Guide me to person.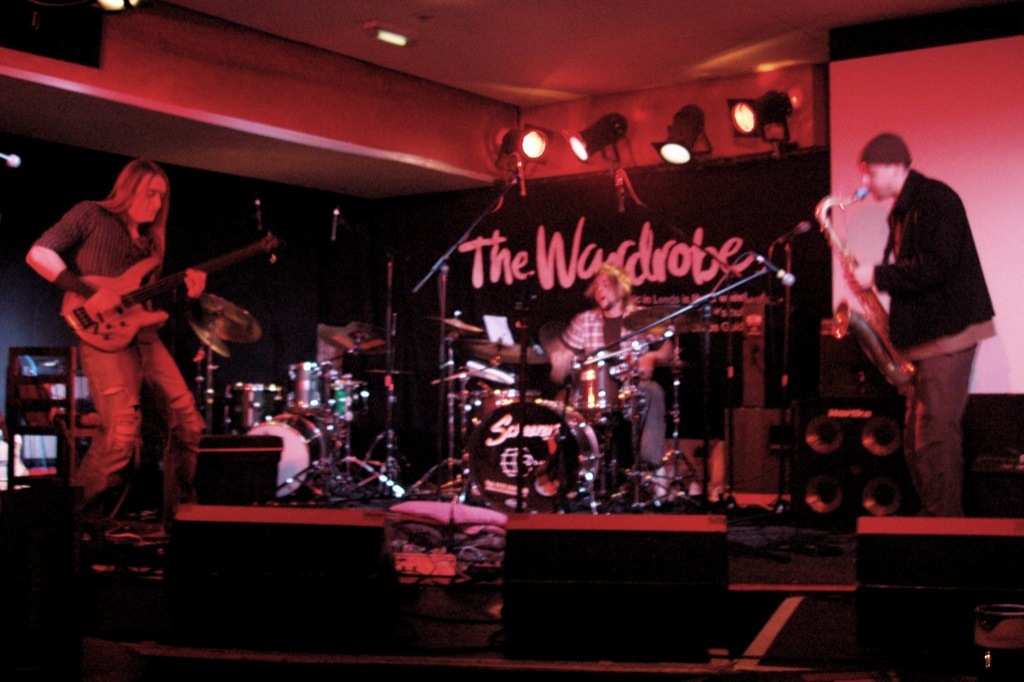
Guidance: [858,129,1007,519].
